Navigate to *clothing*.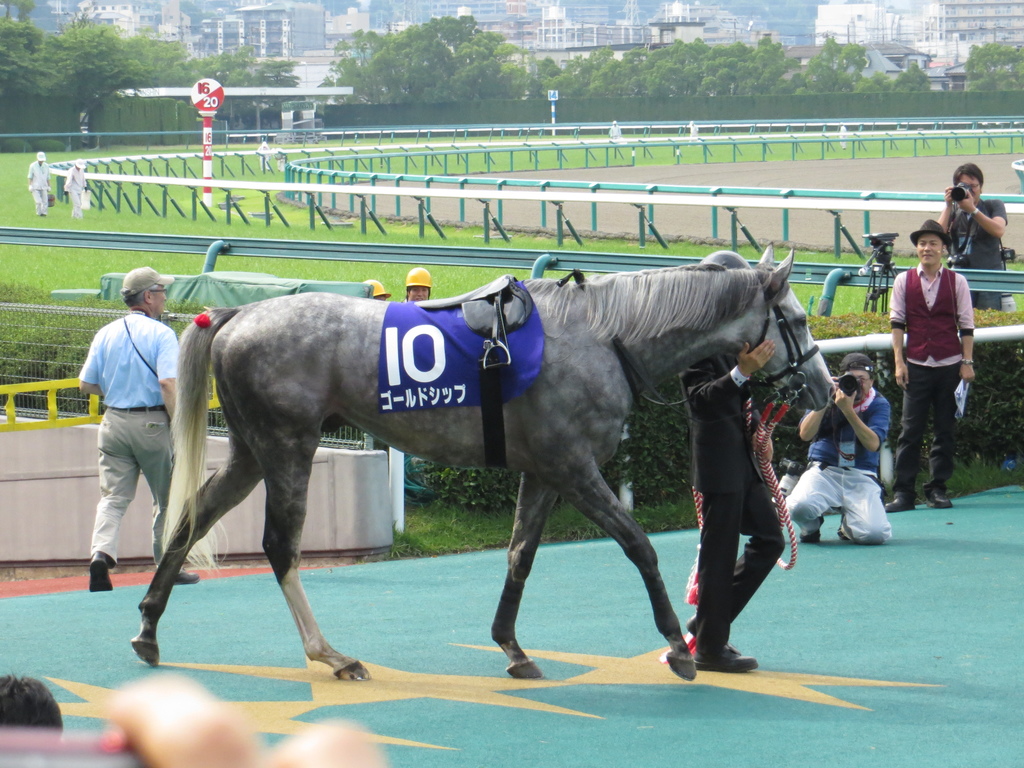
Navigation target: <box>892,231,983,477</box>.
